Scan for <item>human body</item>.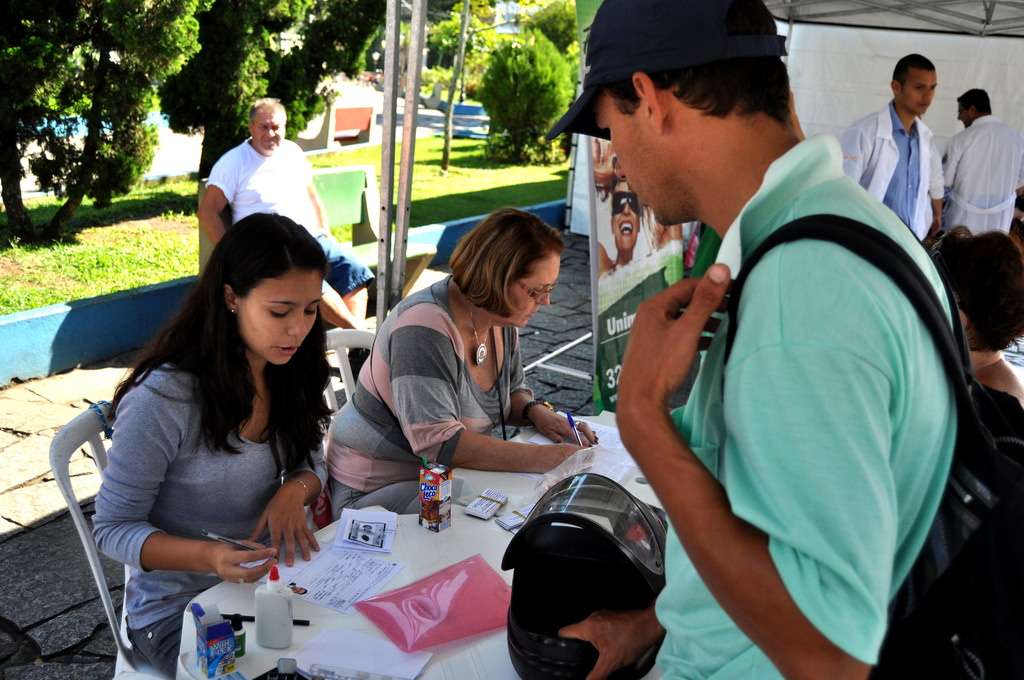
Scan result: {"left": 315, "top": 208, "right": 601, "bottom": 518}.
